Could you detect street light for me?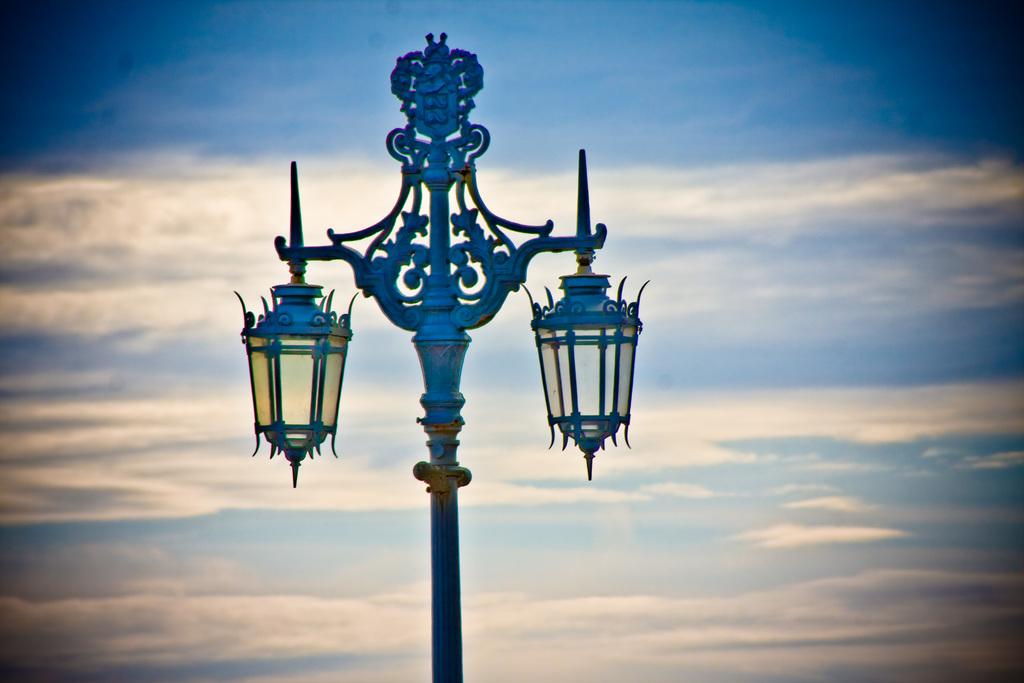
Detection result: locate(230, 28, 610, 500).
